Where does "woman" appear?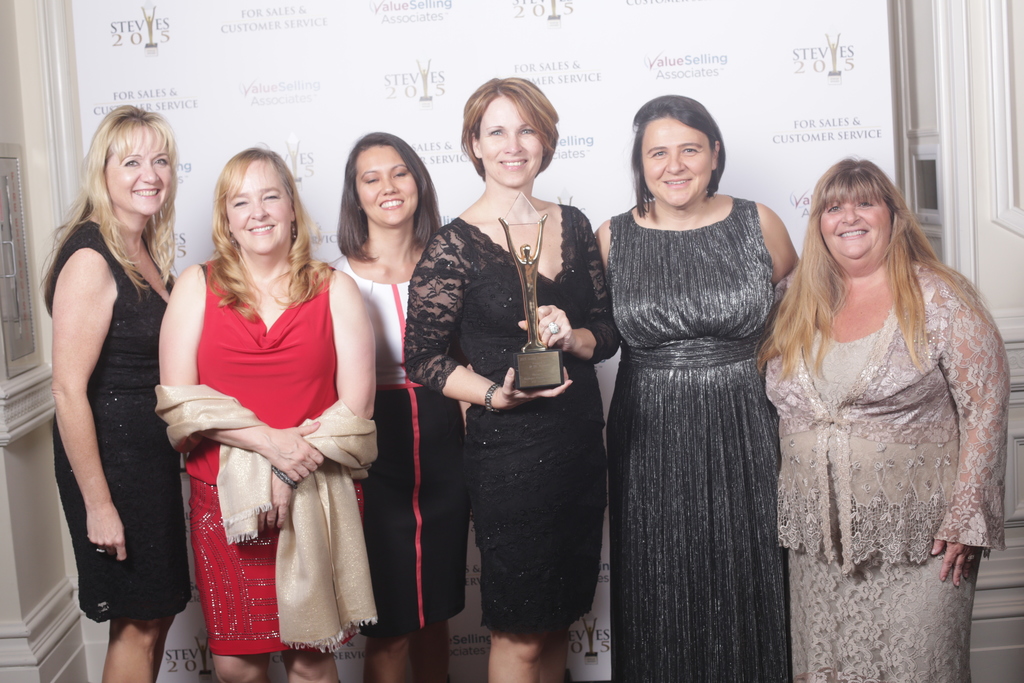
Appears at locate(320, 124, 468, 682).
